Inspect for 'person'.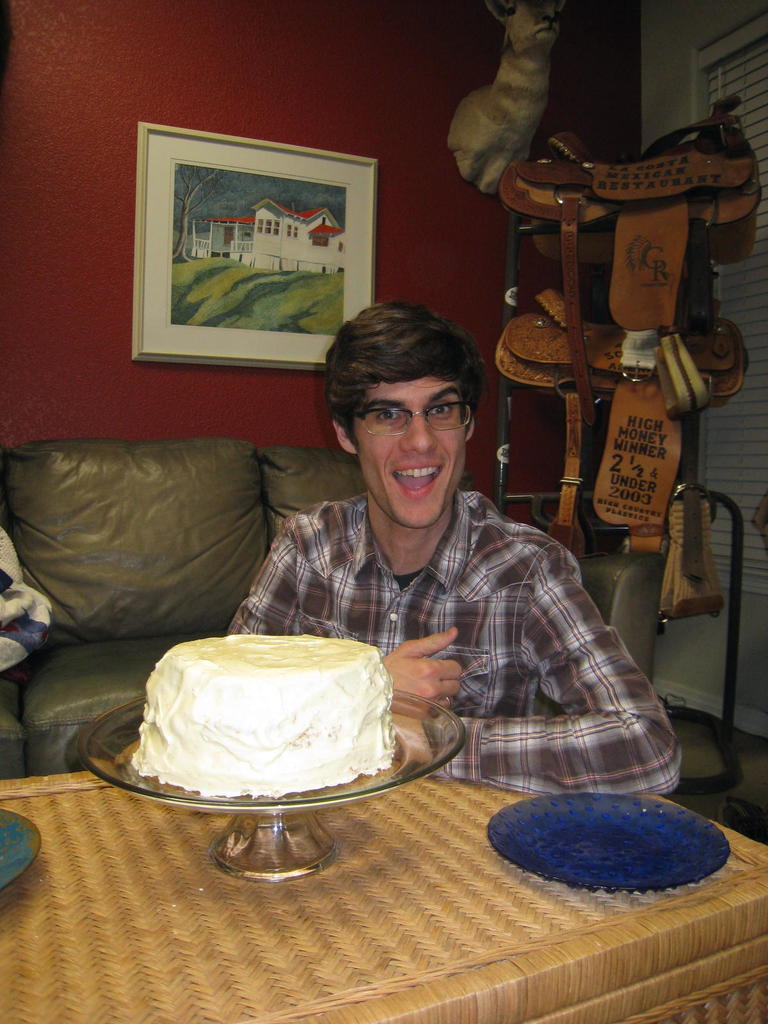
Inspection: bbox=(219, 307, 686, 796).
